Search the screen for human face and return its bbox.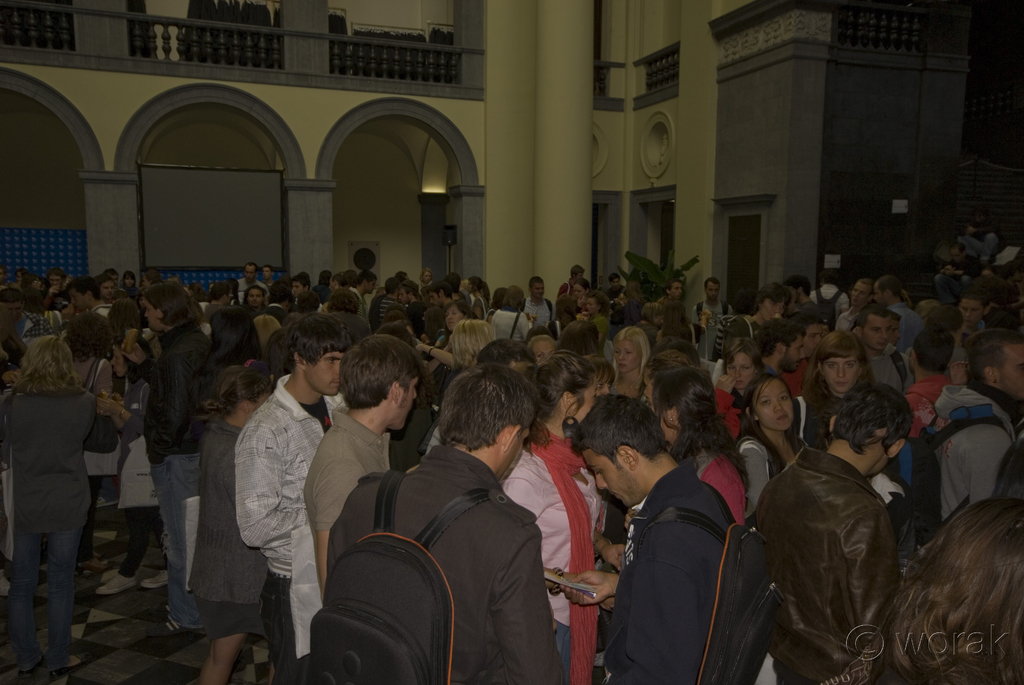
Found: detection(263, 267, 272, 276).
